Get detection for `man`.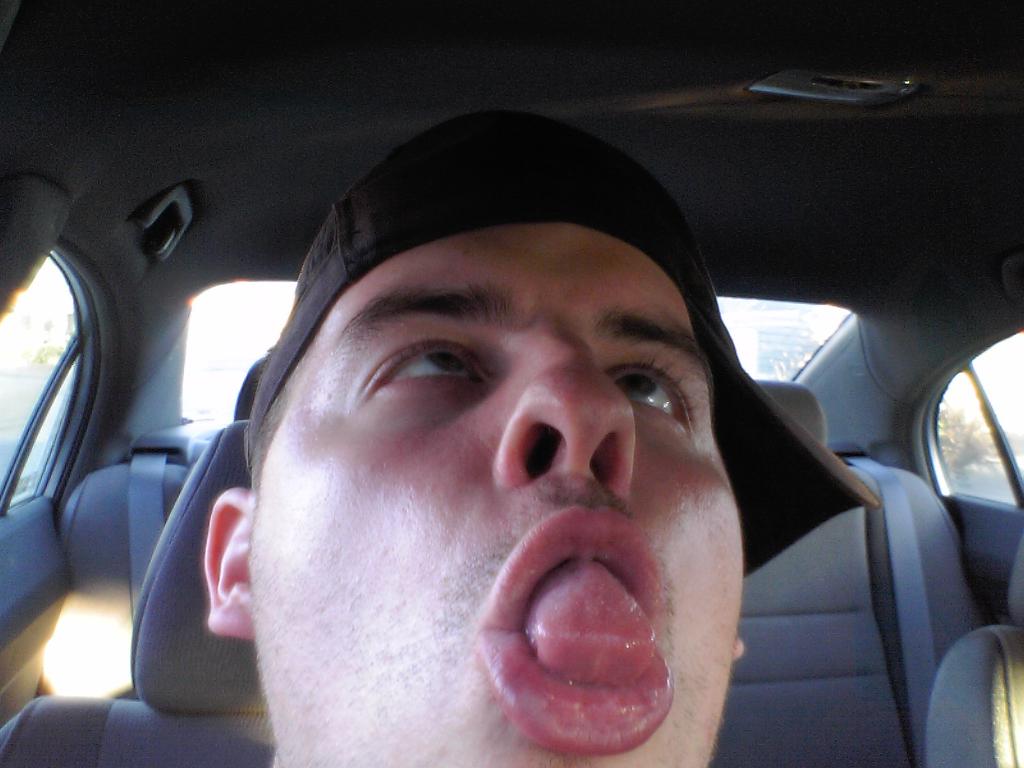
Detection: box(170, 234, 781, 765).
